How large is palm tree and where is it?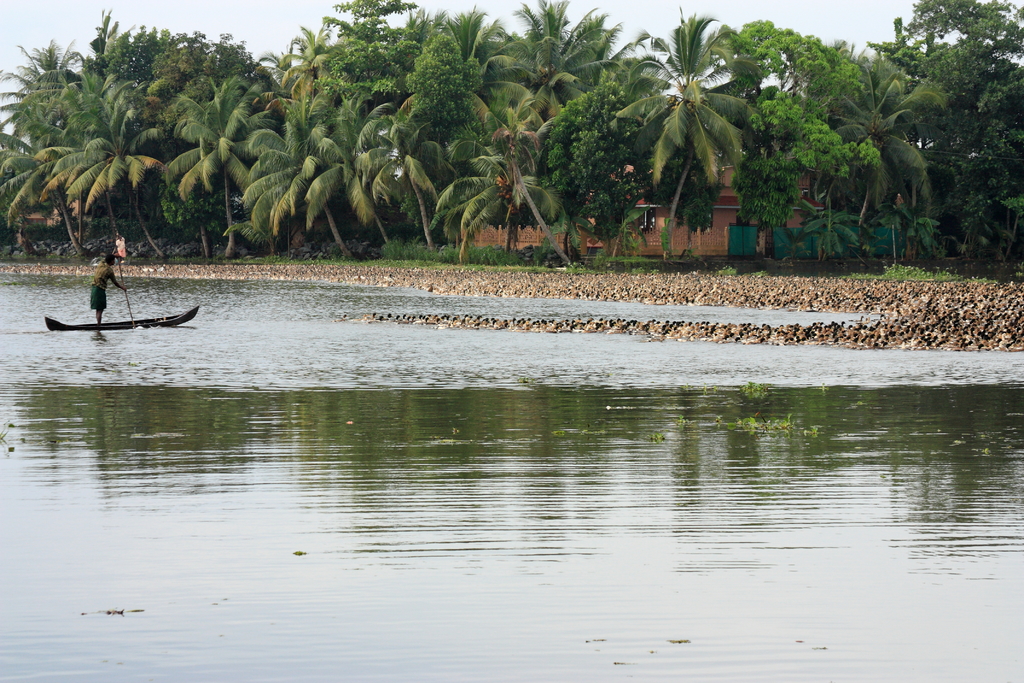
Bounding box: Rect(178, 69, 288, 273).
